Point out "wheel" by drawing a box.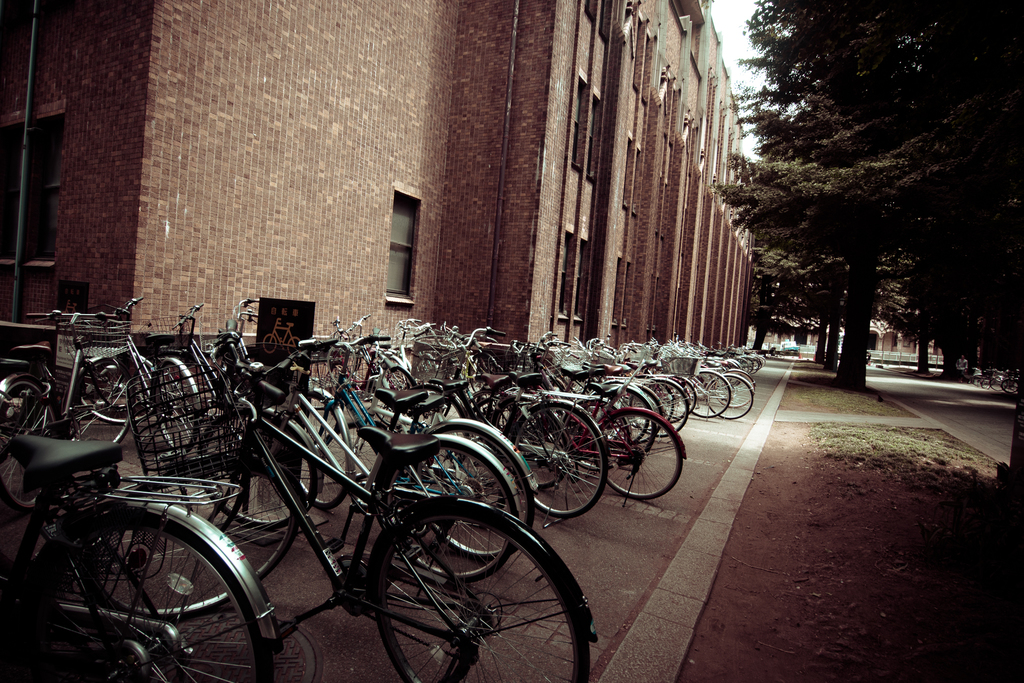
[left=657, top=375, right=696, bottom=418].
